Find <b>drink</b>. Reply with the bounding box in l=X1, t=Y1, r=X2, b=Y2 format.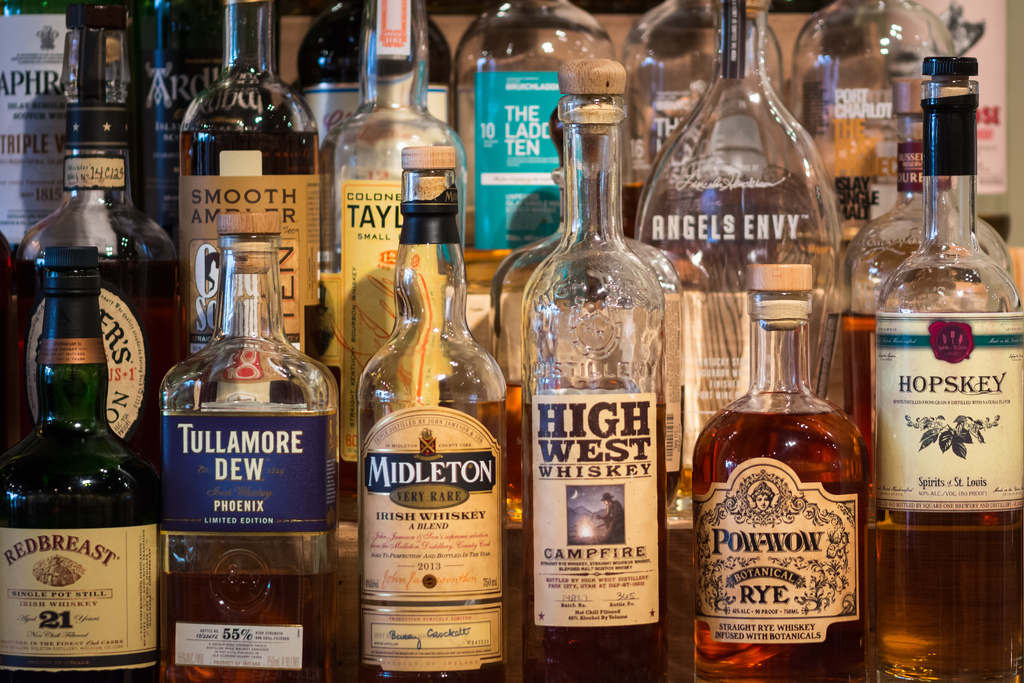
l=503, t=383, r=687, b=529.
